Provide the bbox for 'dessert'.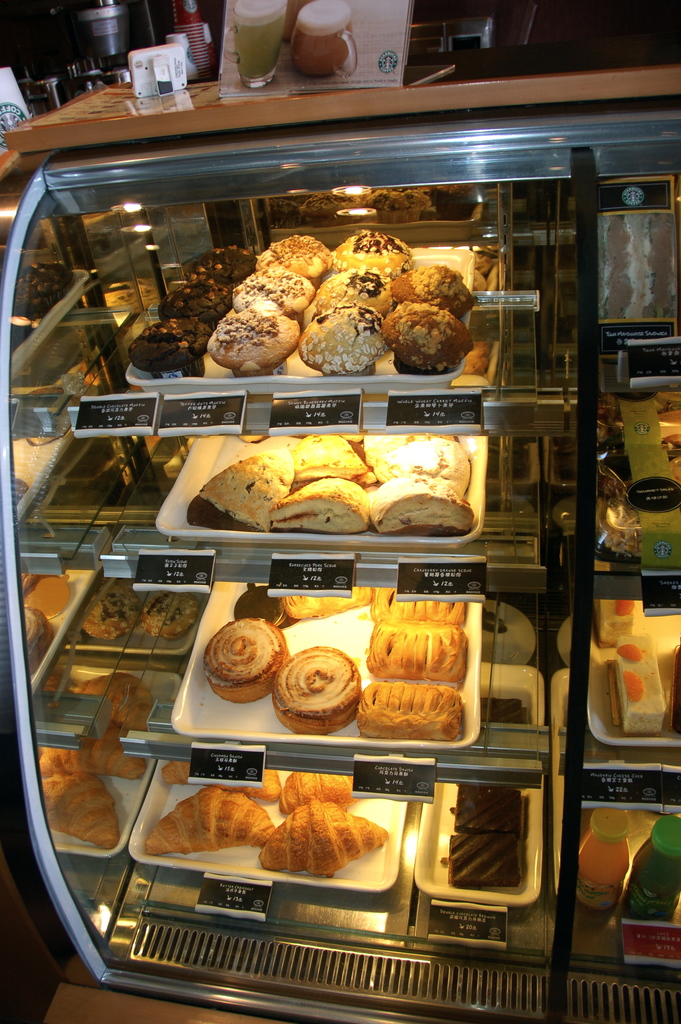
bbox=[205, 619, 296, 698].
